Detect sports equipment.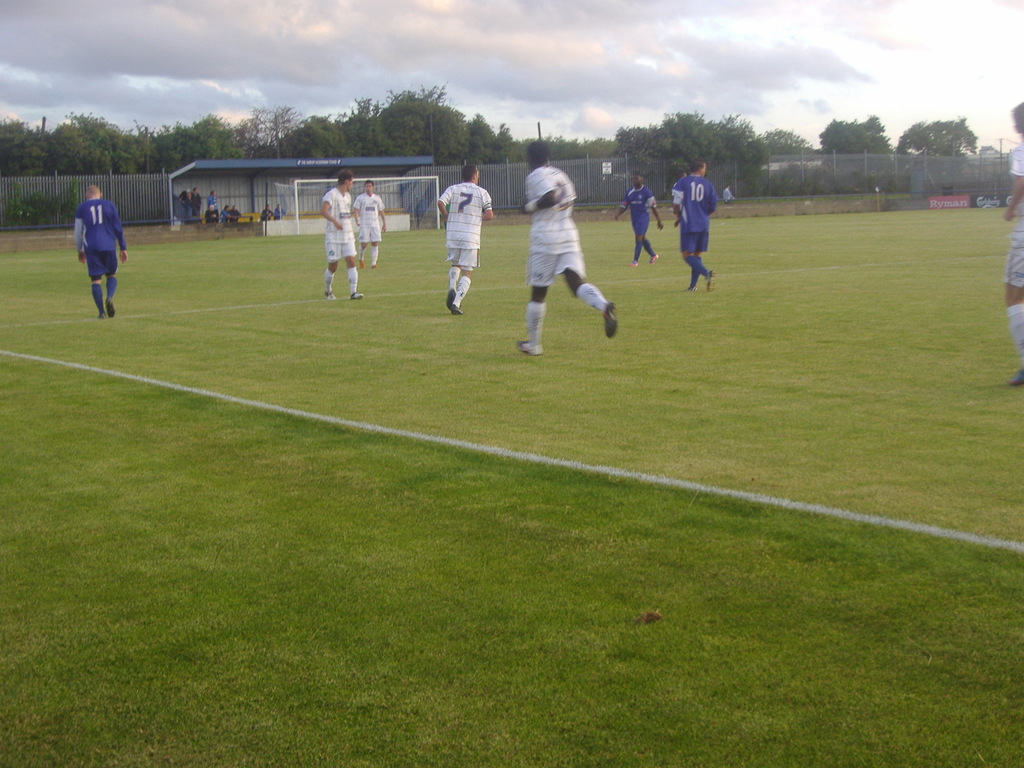
Detected at 647:252:659:265.
